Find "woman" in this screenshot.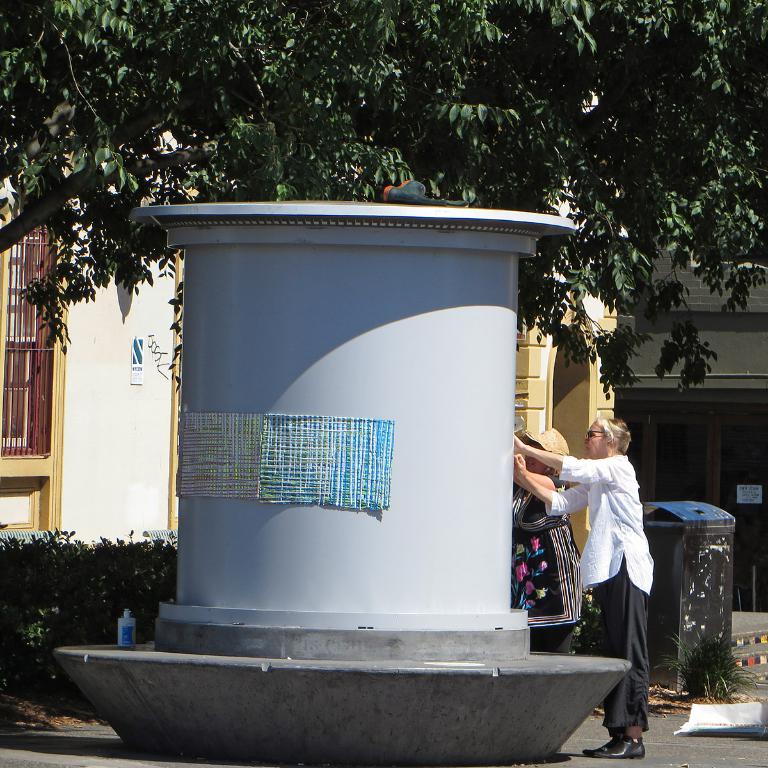
The bounding box for "woman" is x1=495, y1=443, x2=584, y2=647.
